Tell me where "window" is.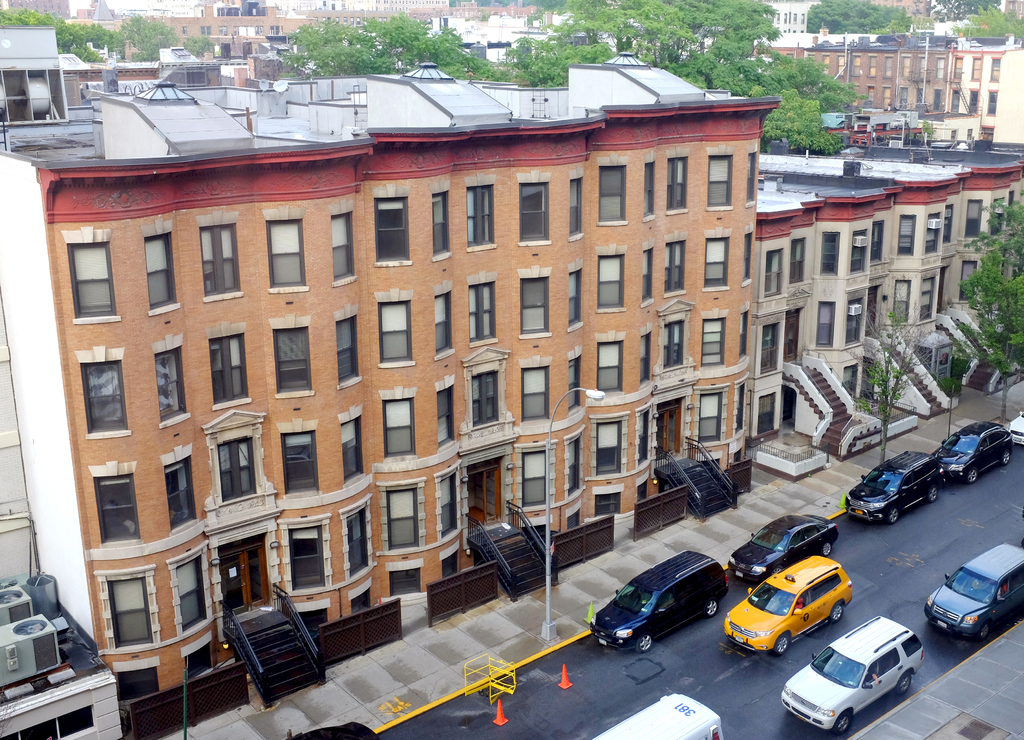
"window" is at [210,443,262,494].
